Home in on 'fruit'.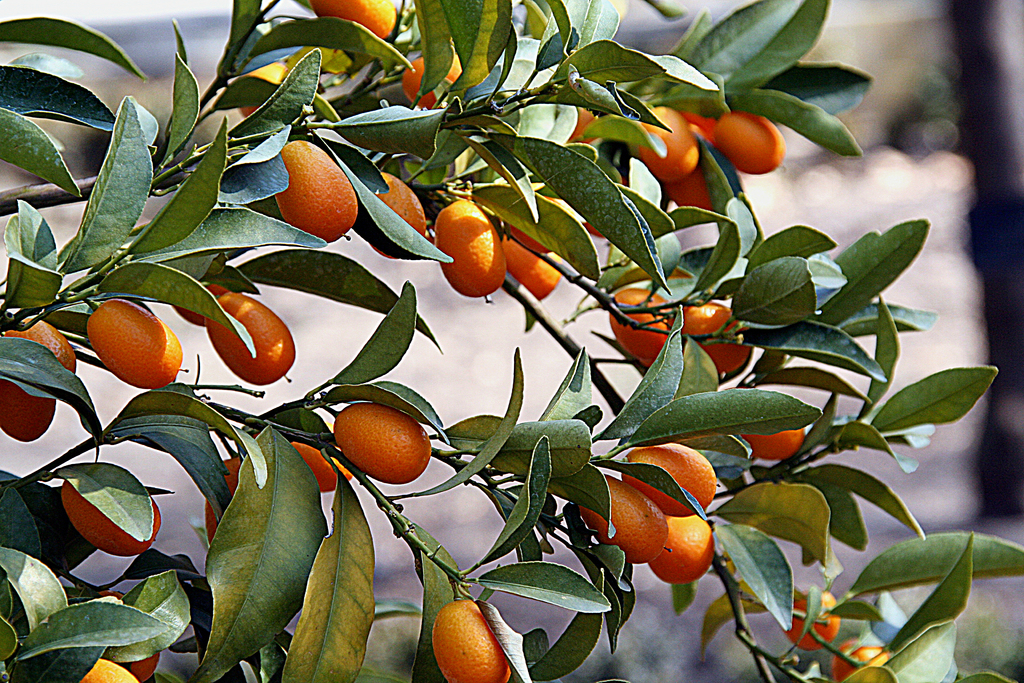
Homed in at (0,378,58,444).
